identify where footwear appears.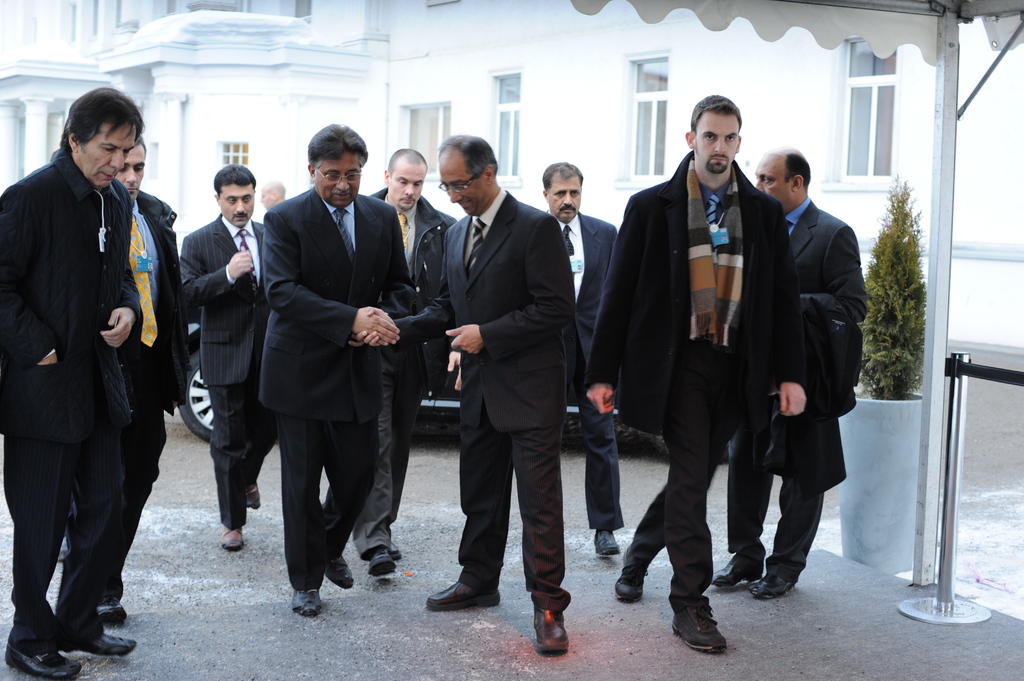
Appears at {"x1": 530, "y1": 607, "x2": 576, "y2": 653}.
